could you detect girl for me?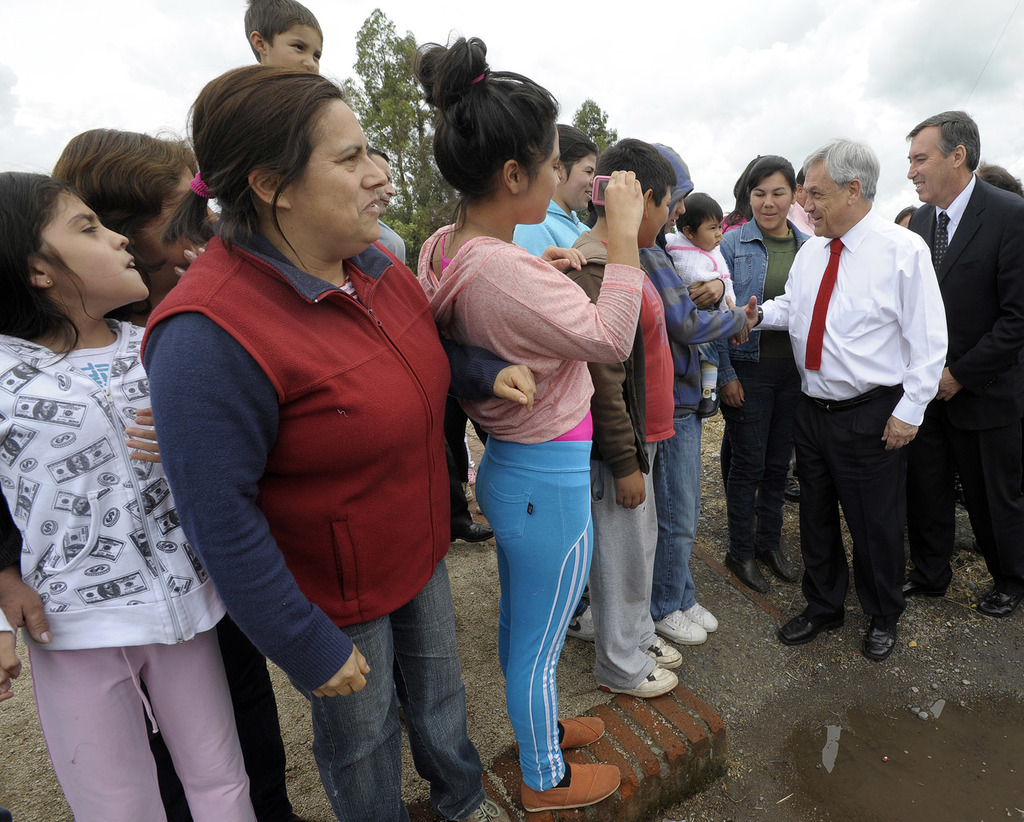
Detection result: (left=421, top=45, right=648, bottom=808).
